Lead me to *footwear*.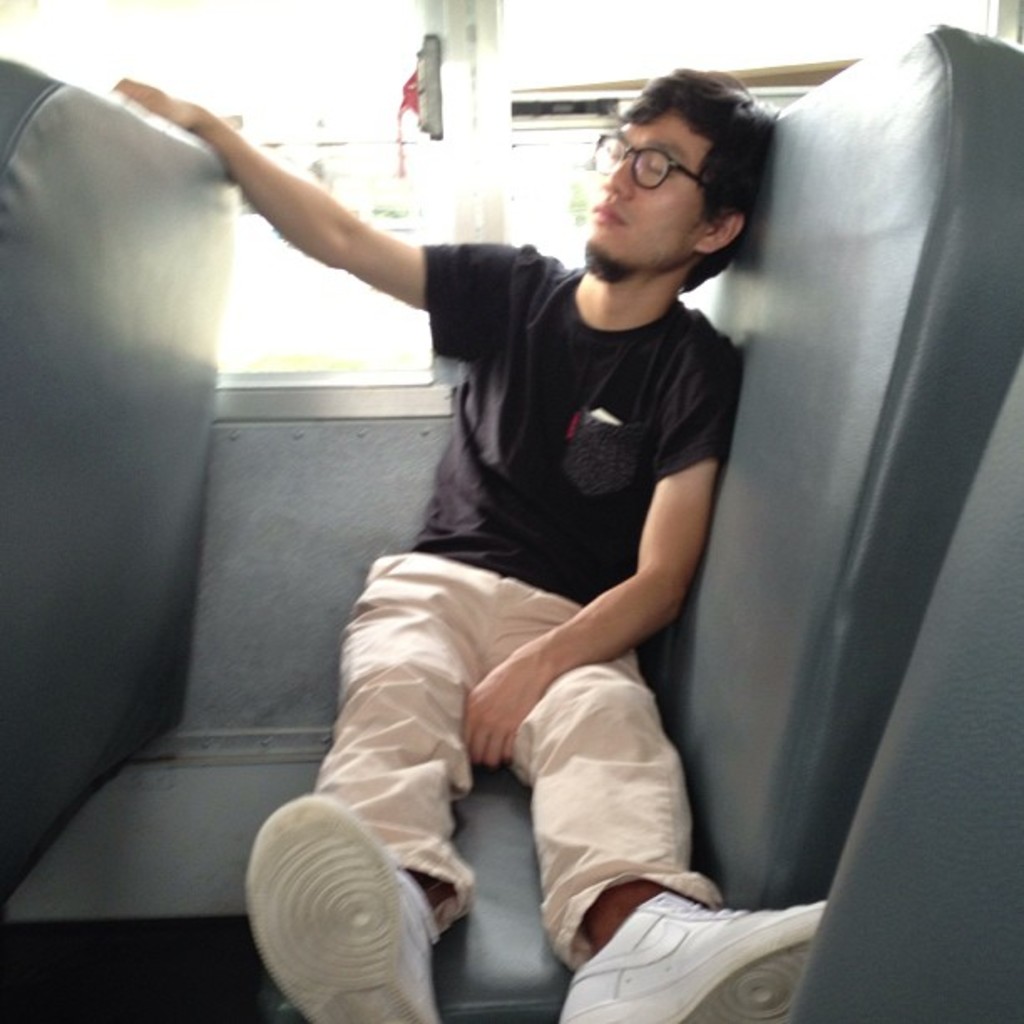
Lead to (256, 785, 455, 1022).
